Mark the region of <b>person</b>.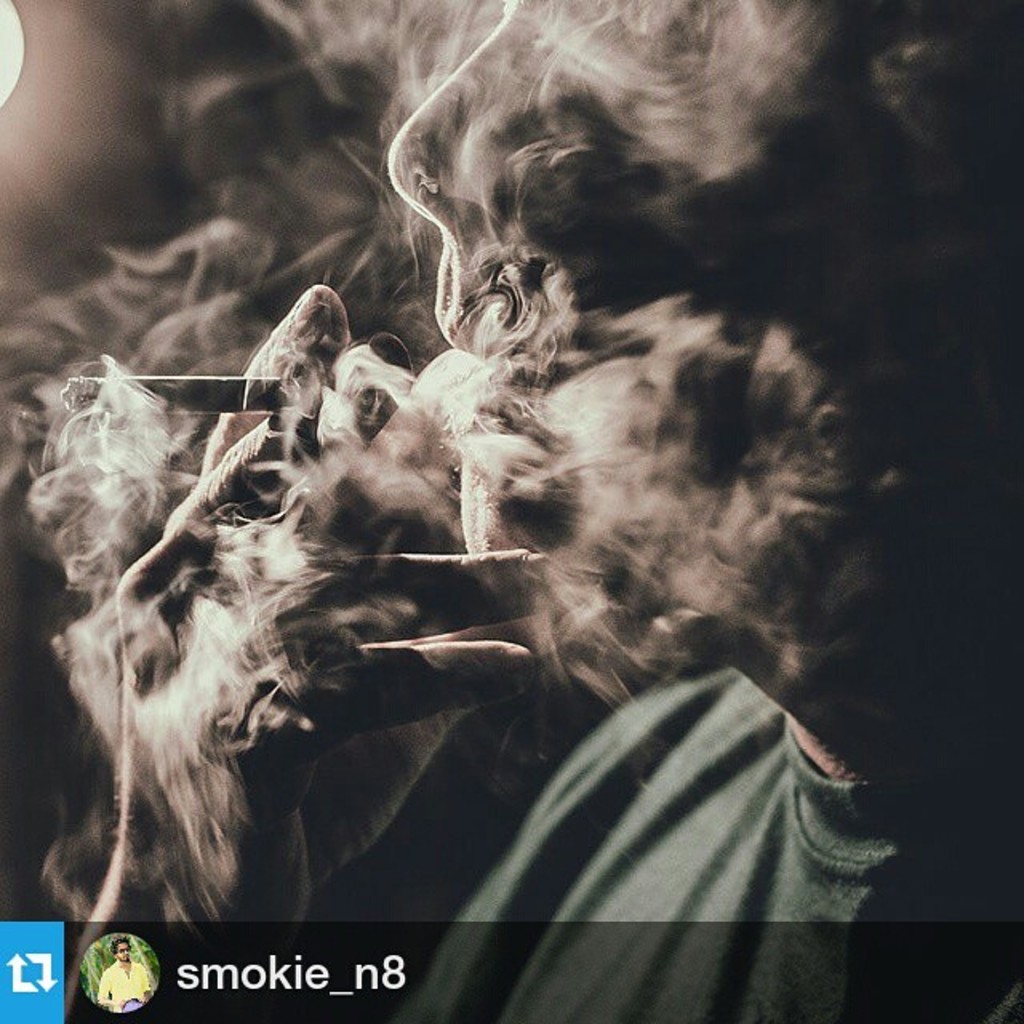
Region: [left=90, top=938, right=162, bottom=1013].
